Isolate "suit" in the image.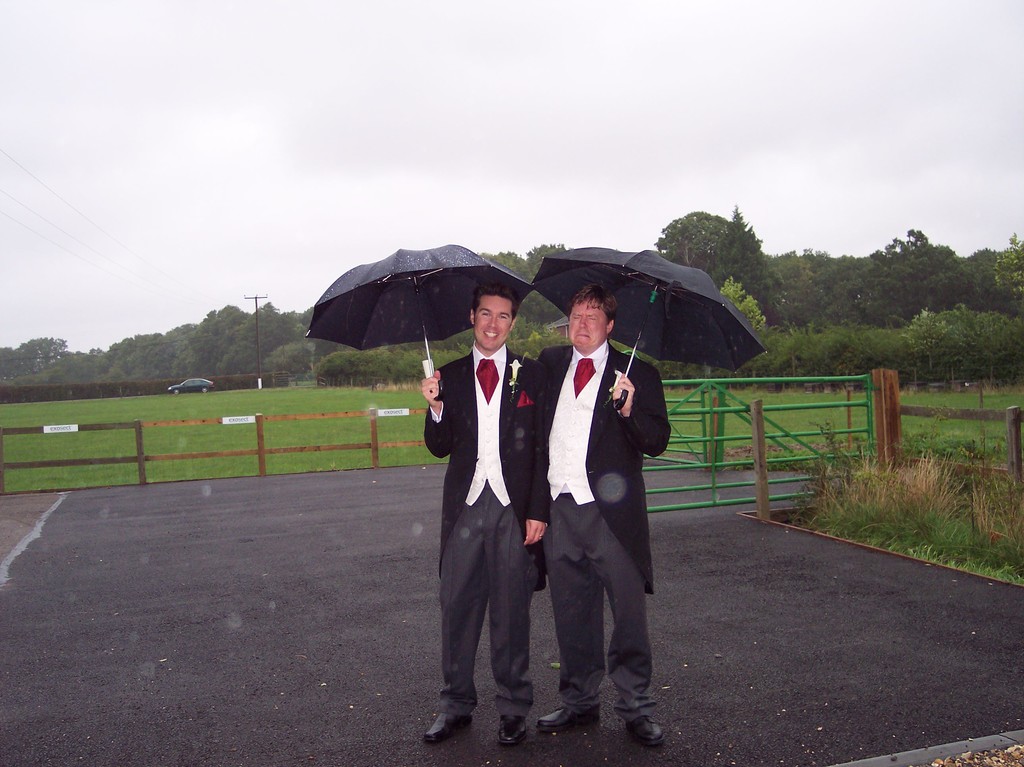
Isolated region: 531/311/664/733.
